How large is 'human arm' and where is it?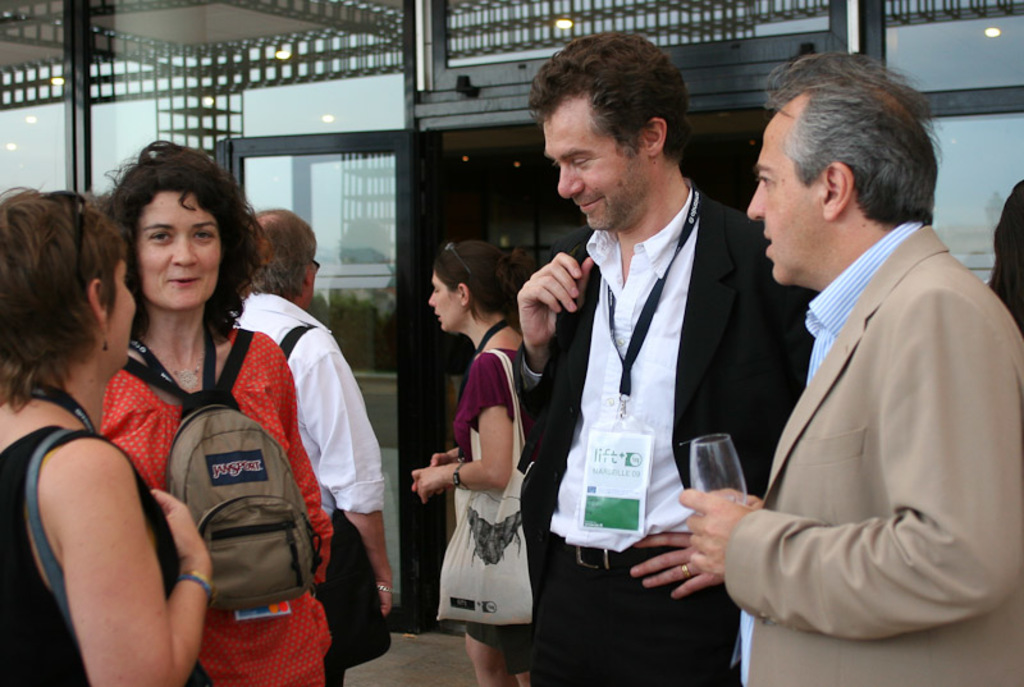
Bounding box: [675, 284, 1021, 642].
